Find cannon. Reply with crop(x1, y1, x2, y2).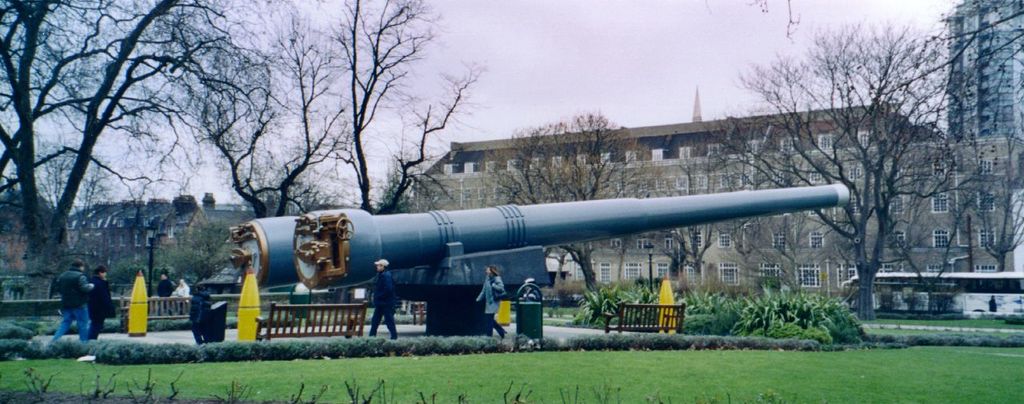
crop(197, 181, 855, 308).
